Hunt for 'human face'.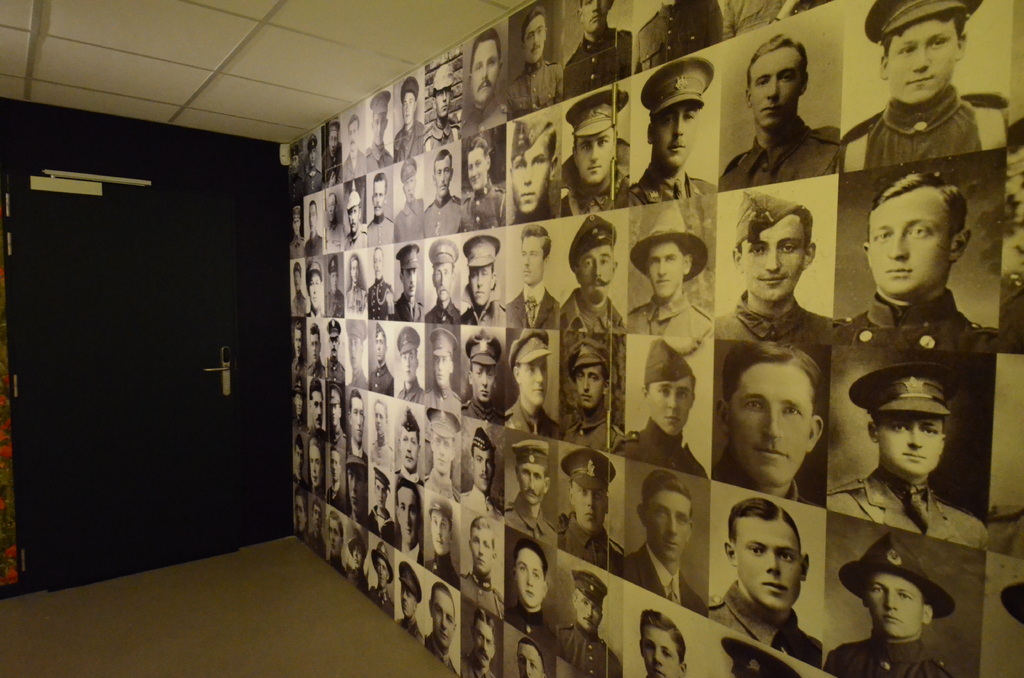
Hunted down at 404 270 415 295.
